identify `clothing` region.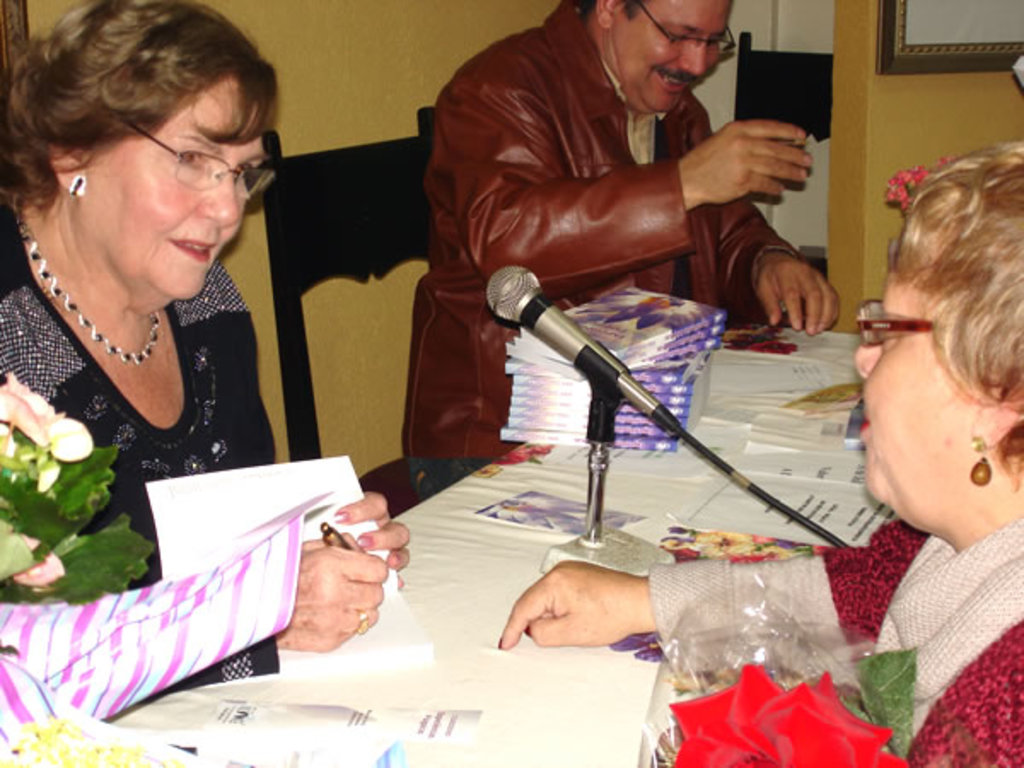
Region: <box>0,193,278,678</box>.
